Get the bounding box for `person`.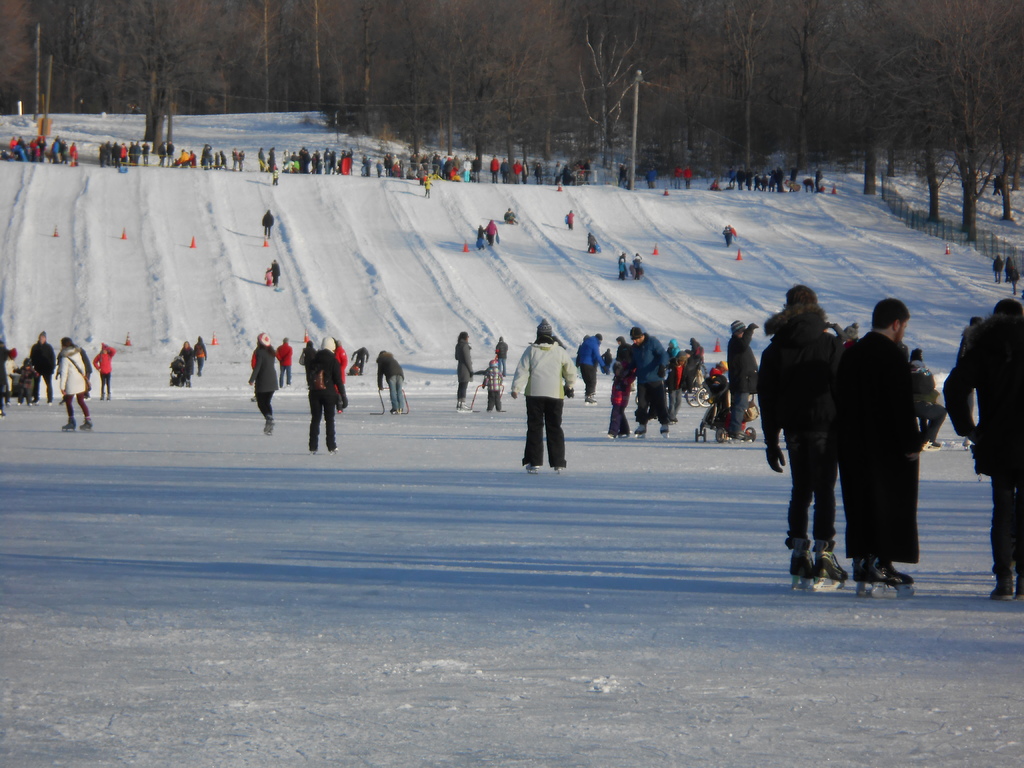
bbox(487, 219, 500, 246).
